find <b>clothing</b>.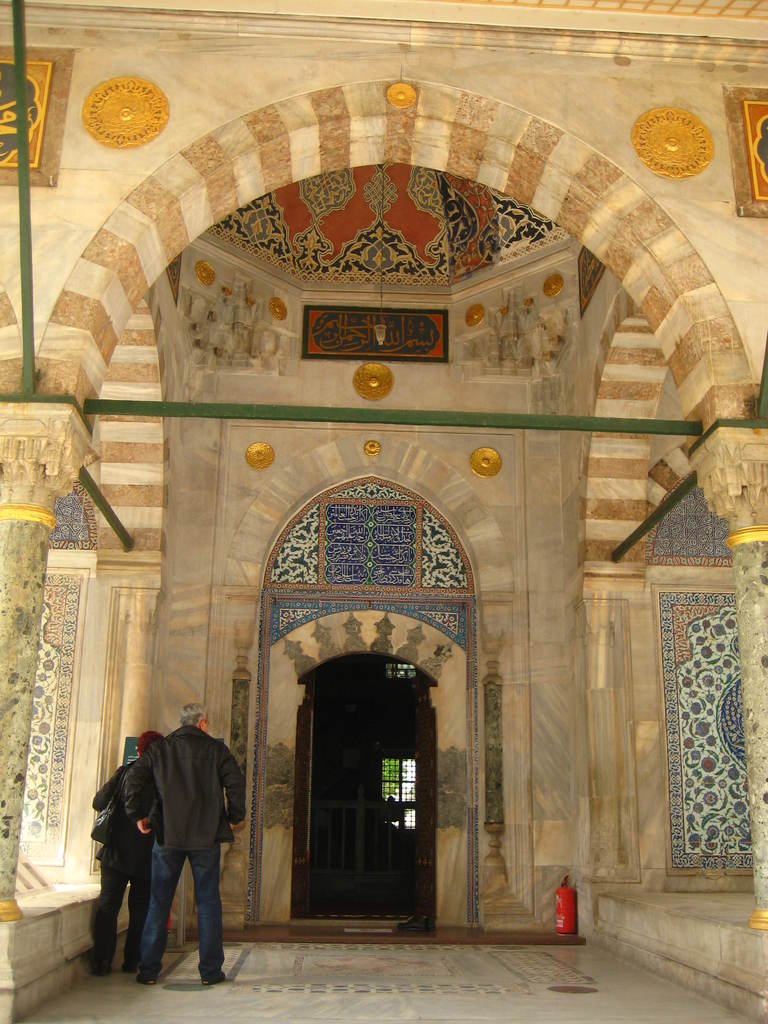
box=[124, 709, 234, 930].
